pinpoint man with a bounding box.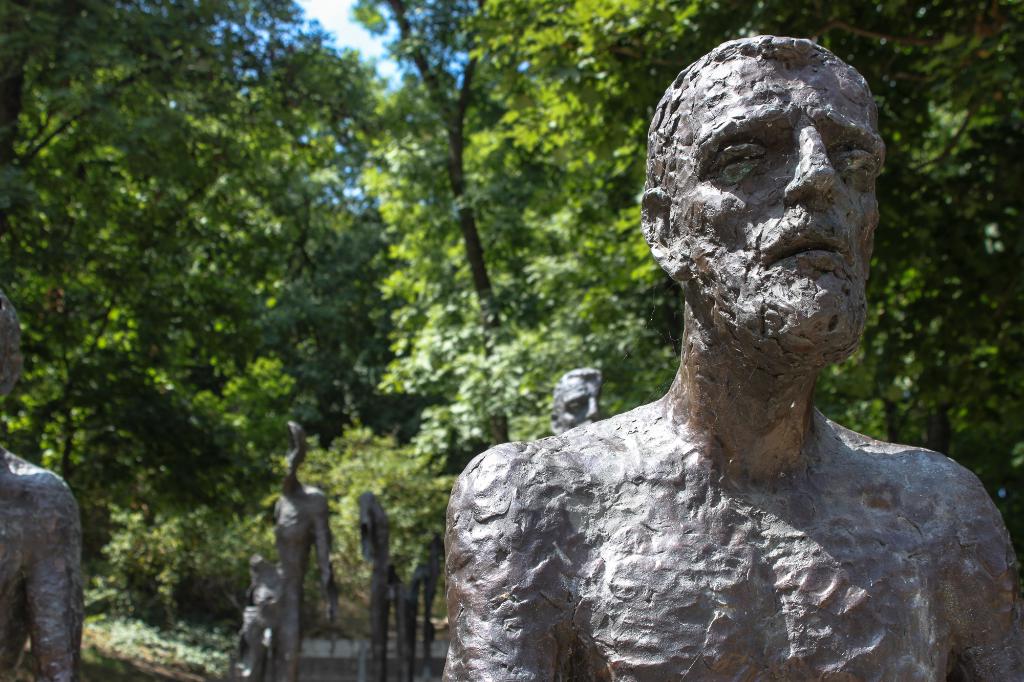
(392, 30, 1023, 681).
